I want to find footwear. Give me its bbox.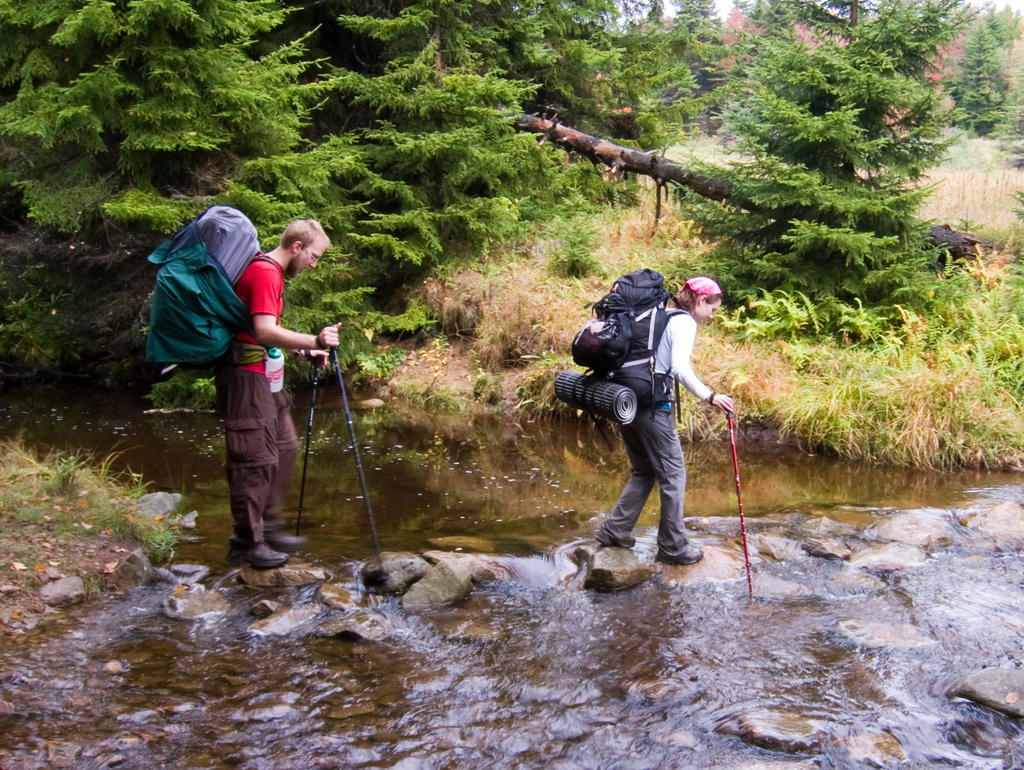
bbox=[659, 536, 701, 567].
